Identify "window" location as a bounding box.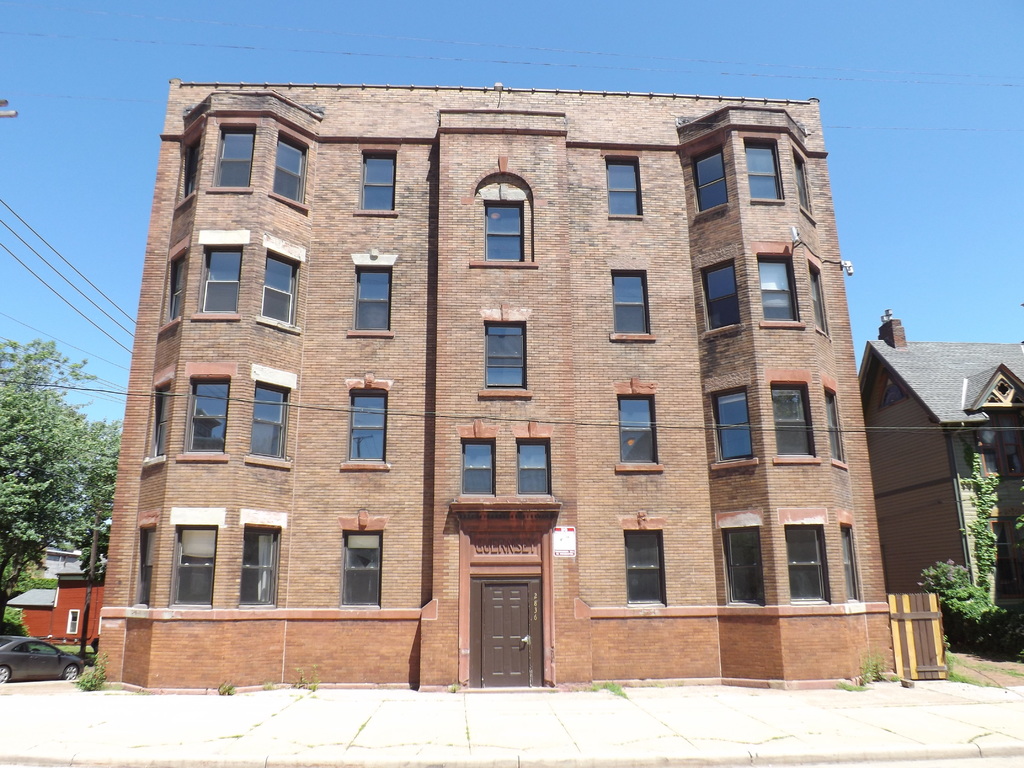
rect(756, 252, 801, 328).
